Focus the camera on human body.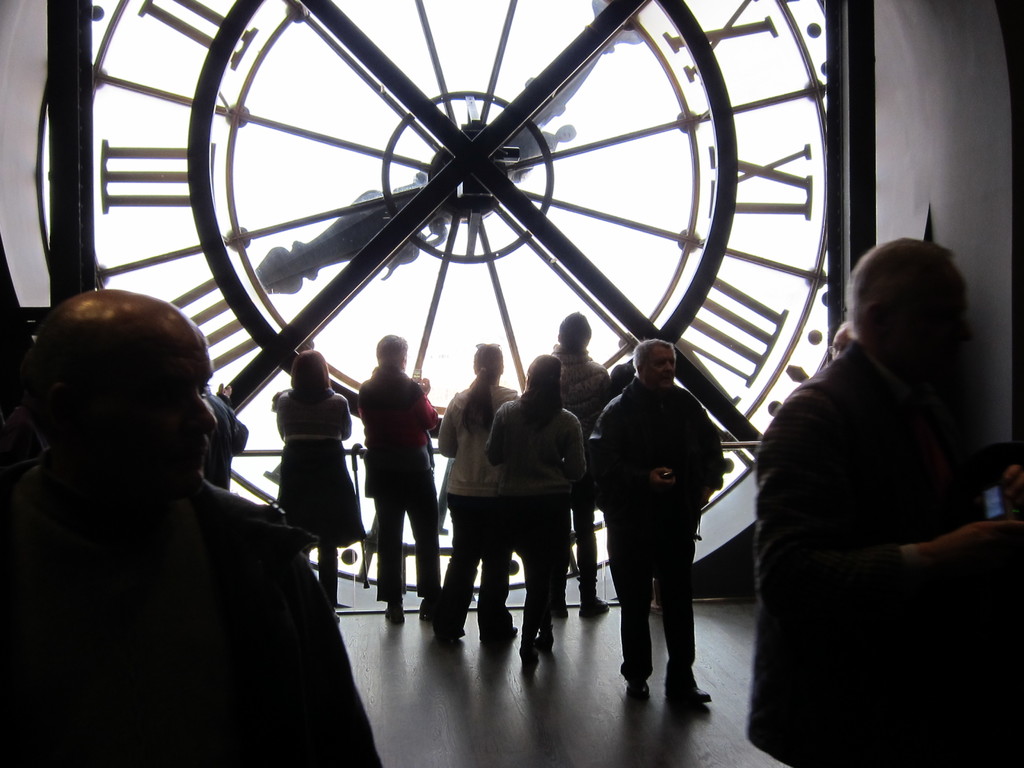
Focus region: {"left": 268, "top": 343, "right": 380, "bottom": 630}.
